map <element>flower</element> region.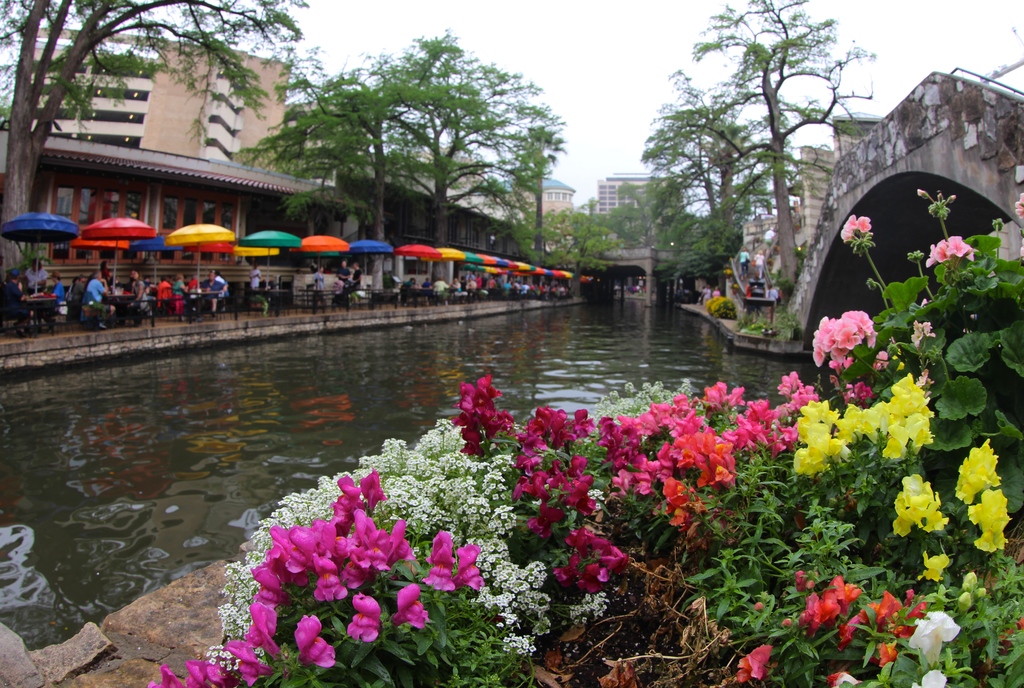
Mapped to left=926, top=231, right=977, bottom=265.
